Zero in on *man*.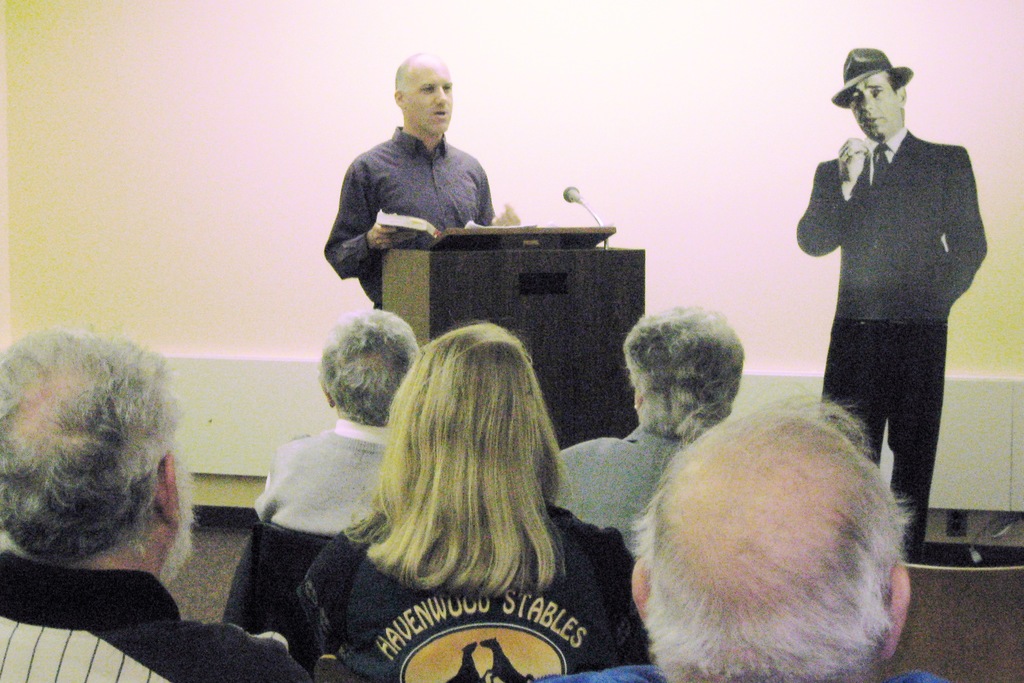
Zeroed in: {"left": 791, "top": 51, "right": 988, "bottom": 547}.
